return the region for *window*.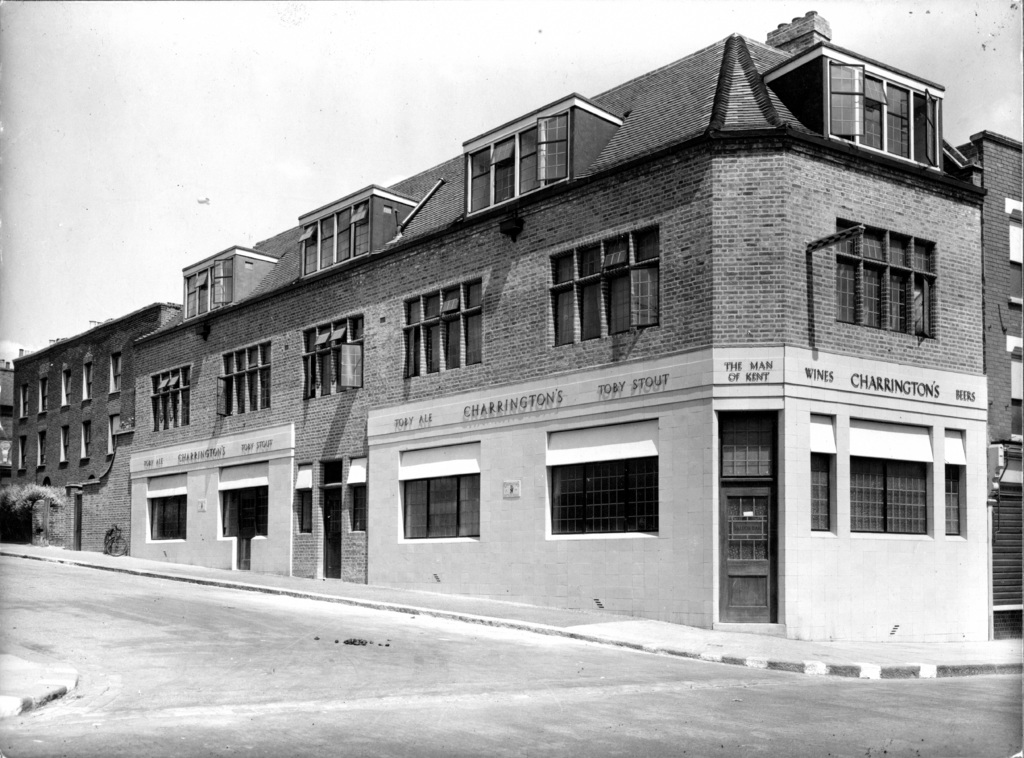
<region>829, 215, 931, 337</region>.
